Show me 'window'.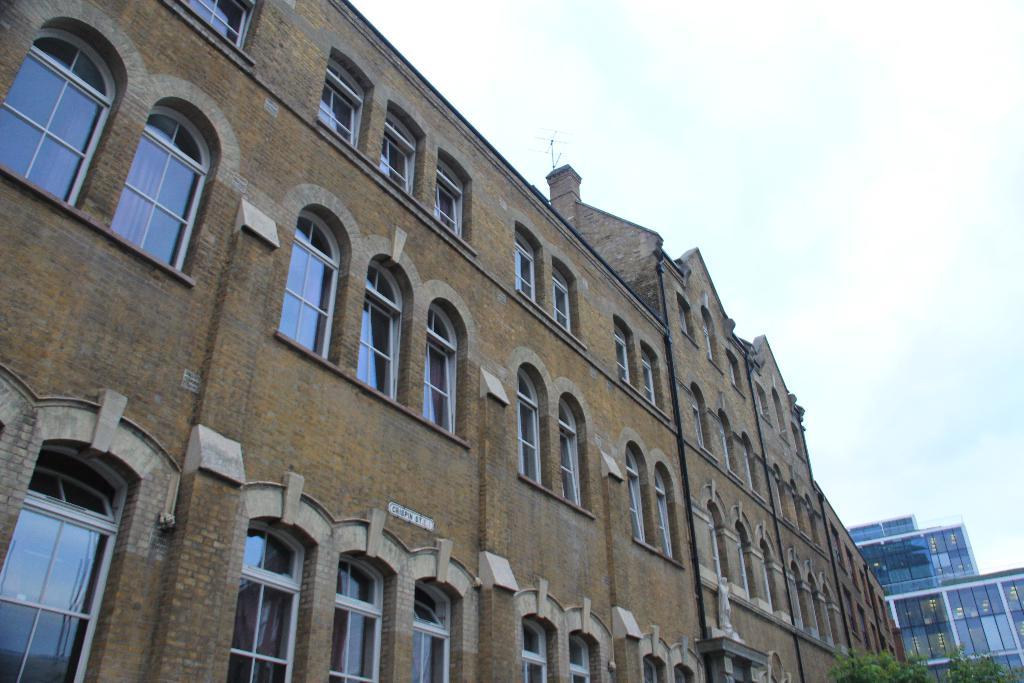
'window' is here: 552,597,612,682.
